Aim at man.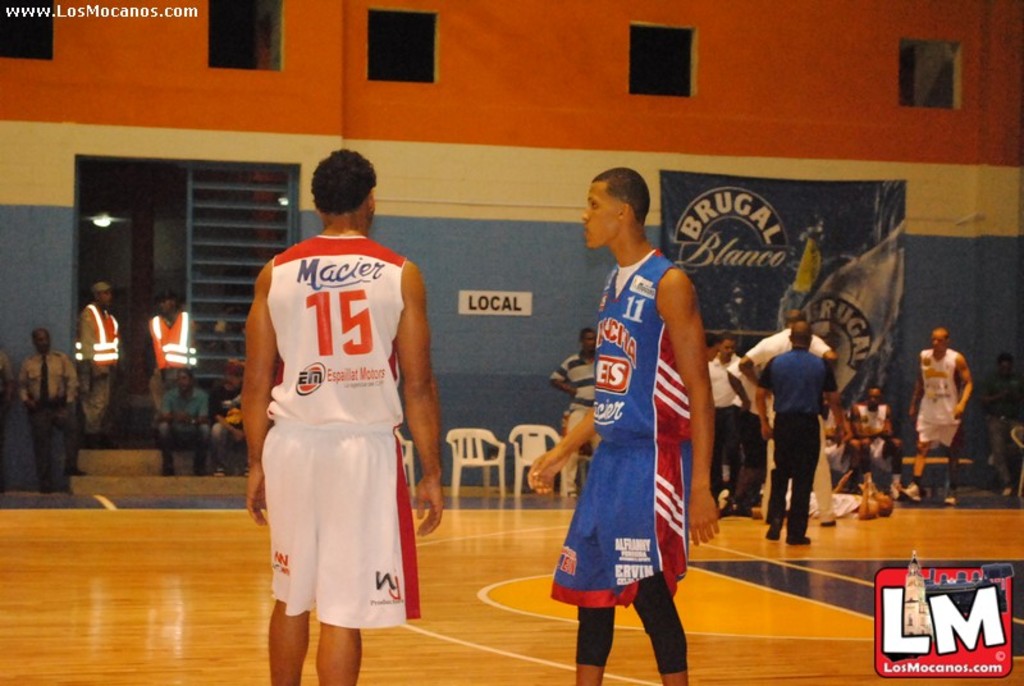
Aimed at (x1=74, y1=278, x2=118, y2=447).
